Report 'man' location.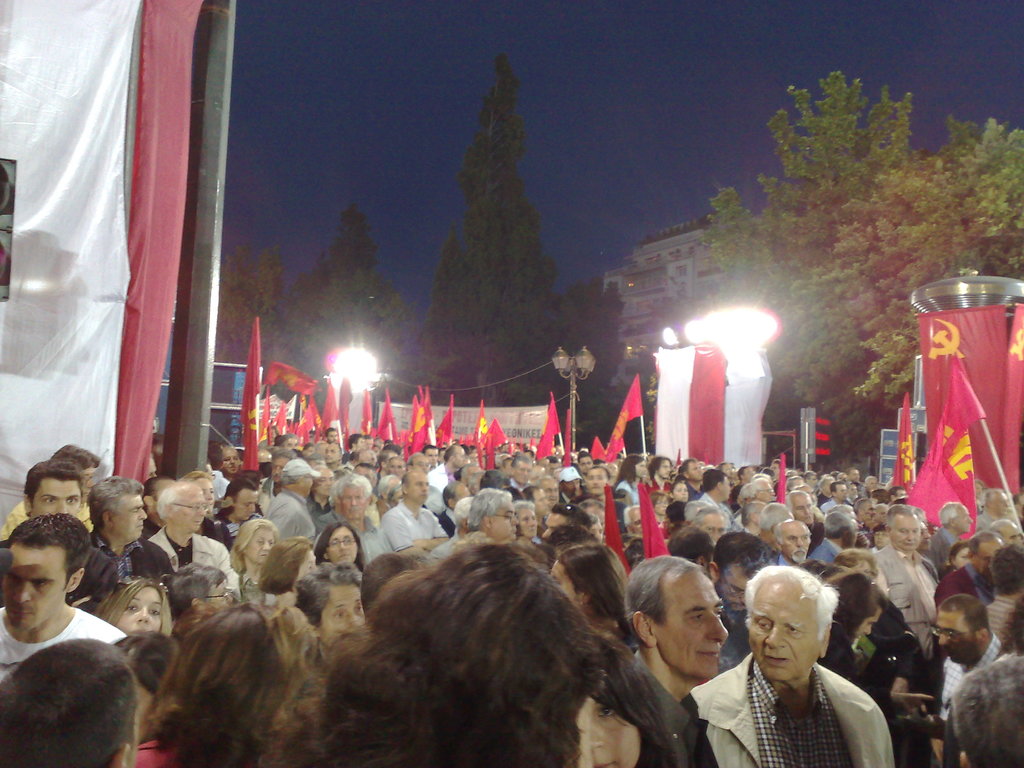
Report: (276,433,298,450).
